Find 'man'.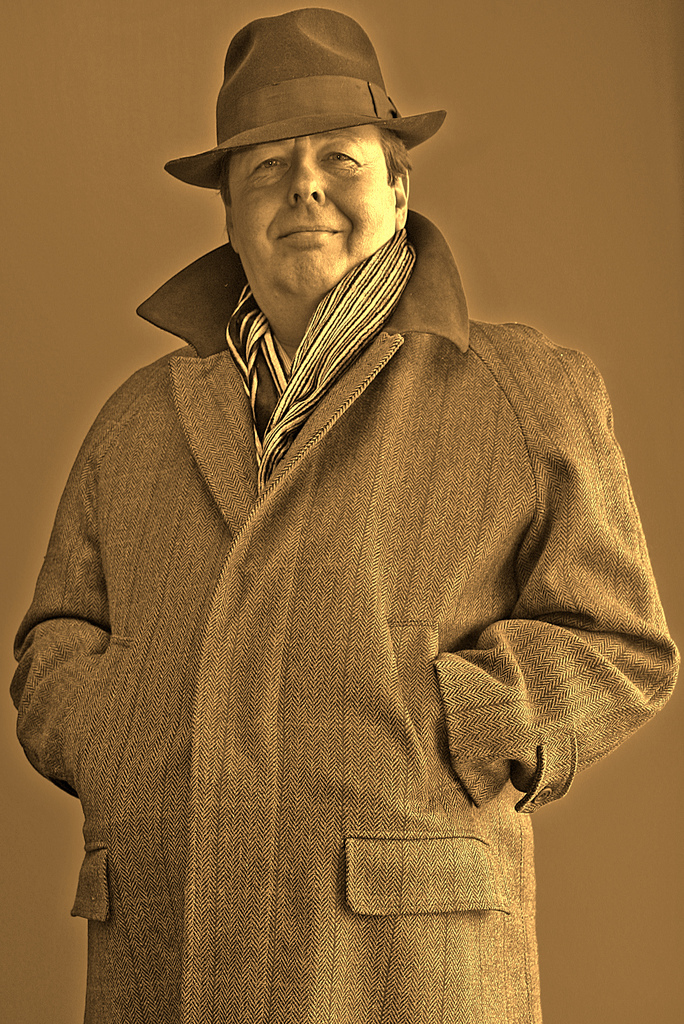
rect(34, 0, 657, 995).
